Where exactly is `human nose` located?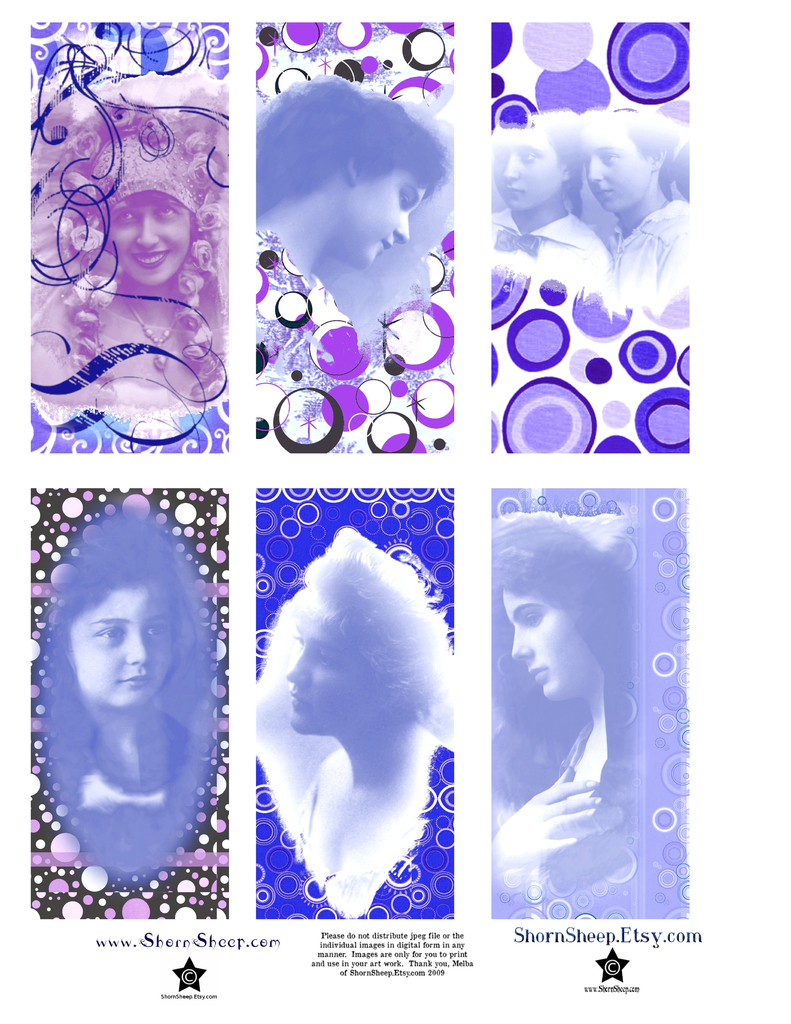
Its bounding box is region(136, 212, 157, 247).
